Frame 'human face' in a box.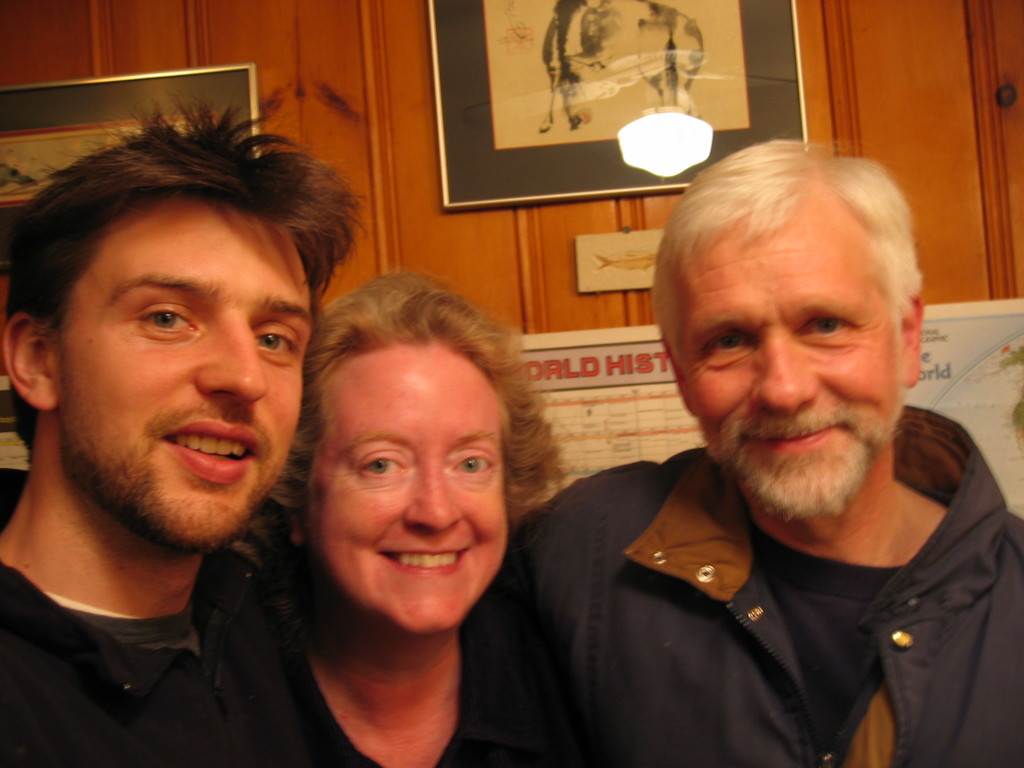
[310,335,507,630].
